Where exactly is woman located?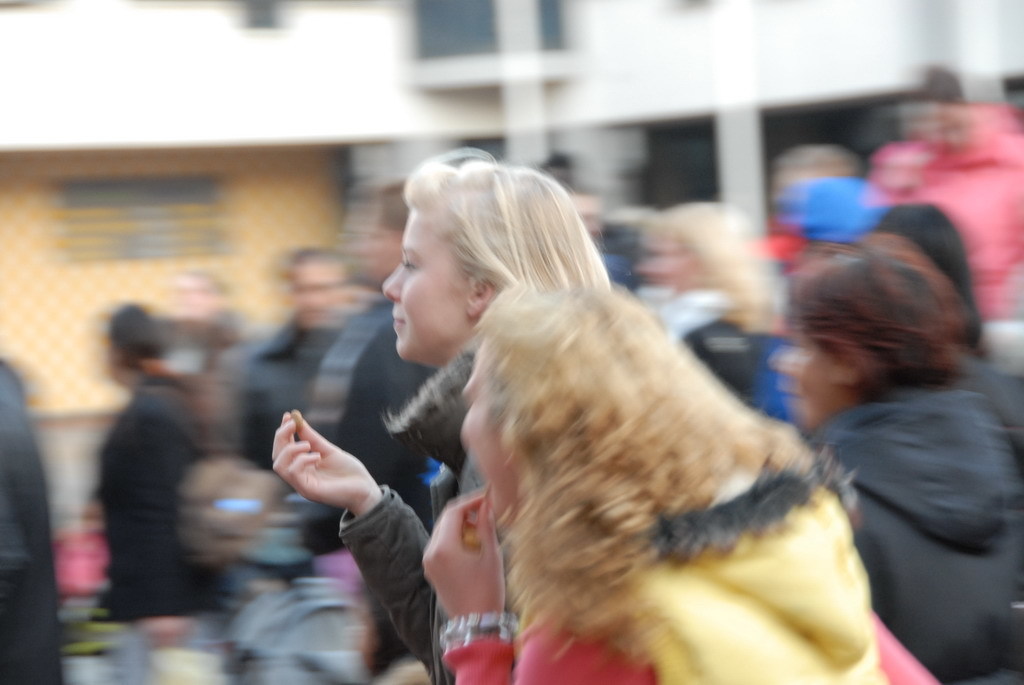
Its bounding box is {"left": 421, "top": 282, "right": 938, "bottom": 682}.
